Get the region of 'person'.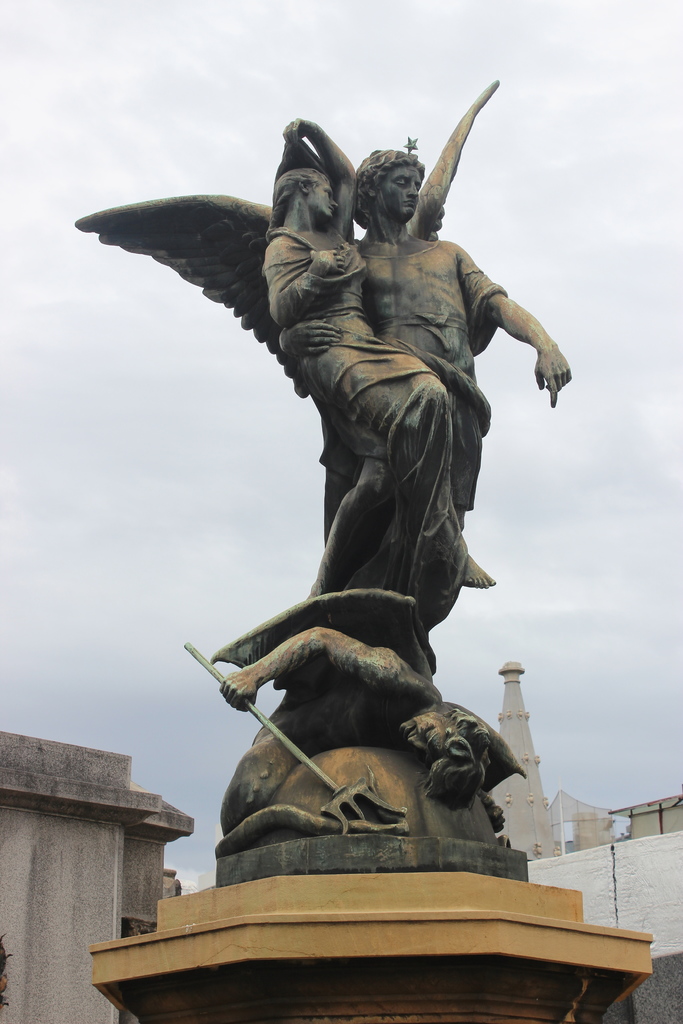
crop(260, 113, 498, 625).
